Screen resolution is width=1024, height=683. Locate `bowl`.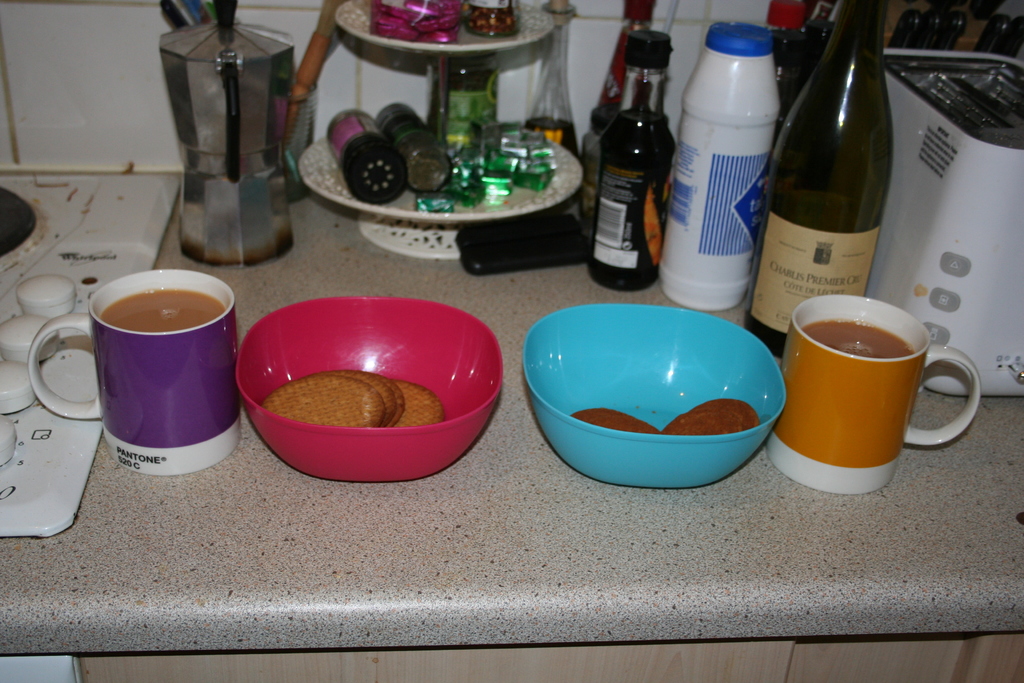
234 298 504 485.
